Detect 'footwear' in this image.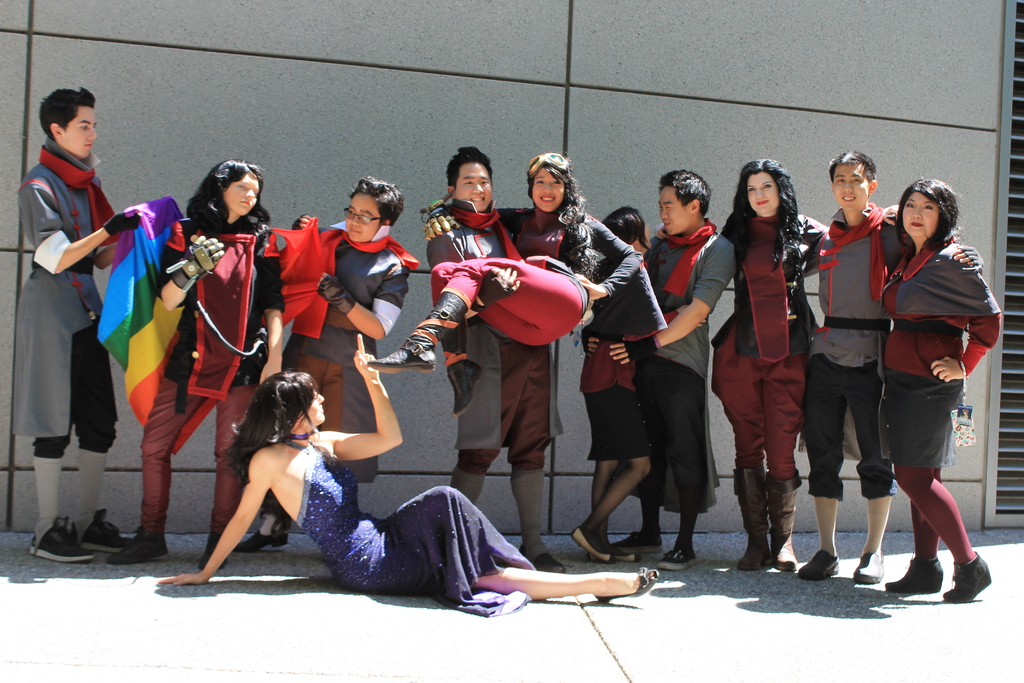
Detection: rect(595, 570, 656, 602).
